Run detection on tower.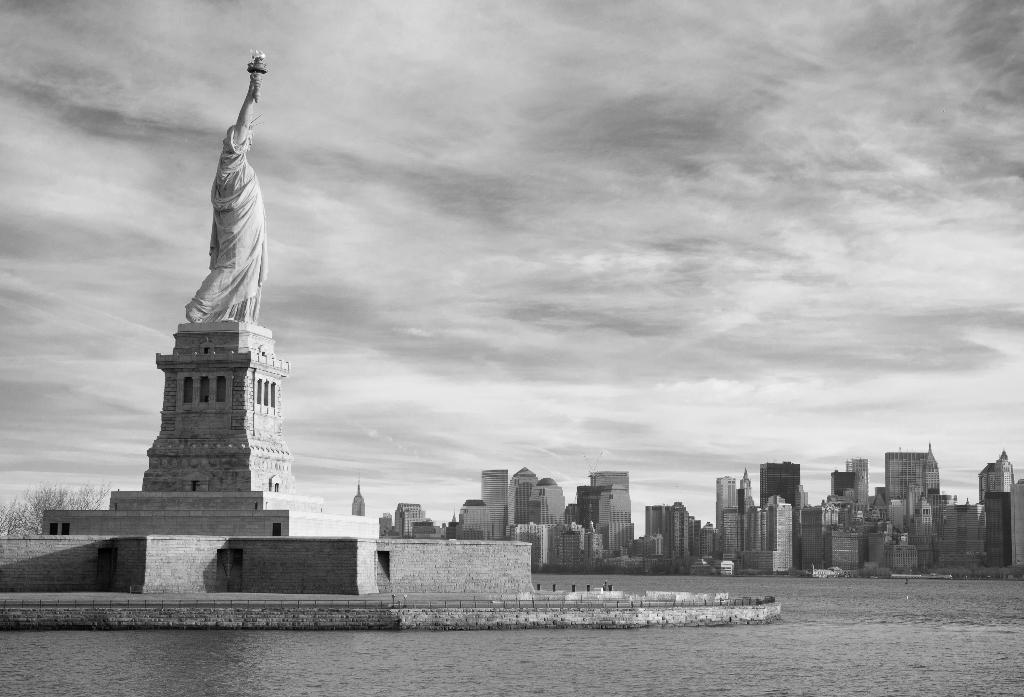
Result: pyautogui.locateOnScreen(995, 455, 1017, 493).
